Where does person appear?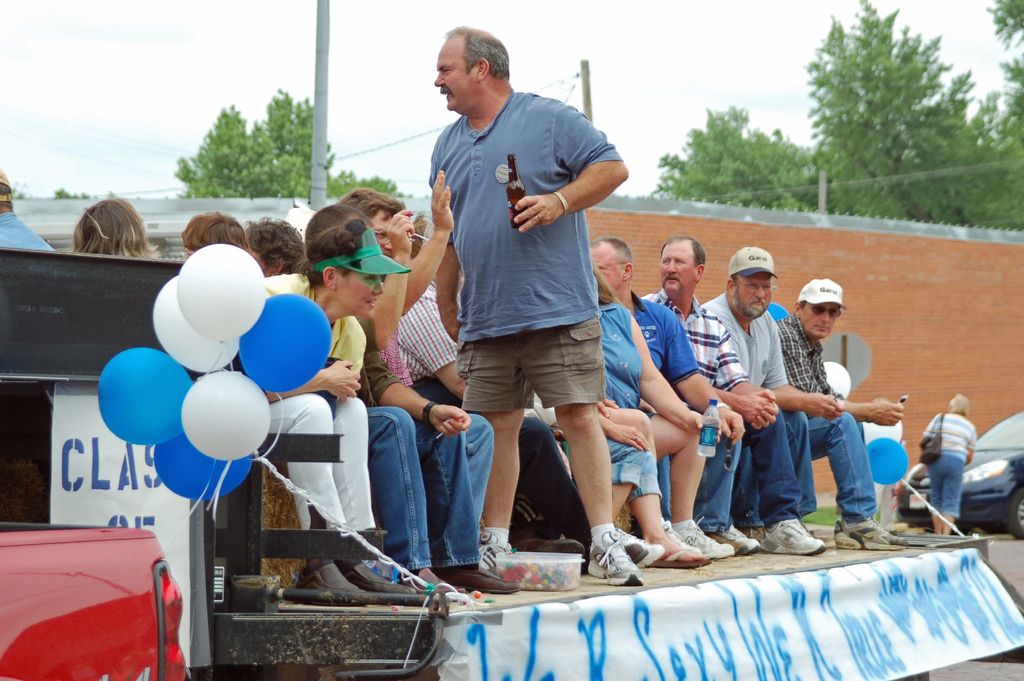
Appears at rect(61, 193, 170, 261).
